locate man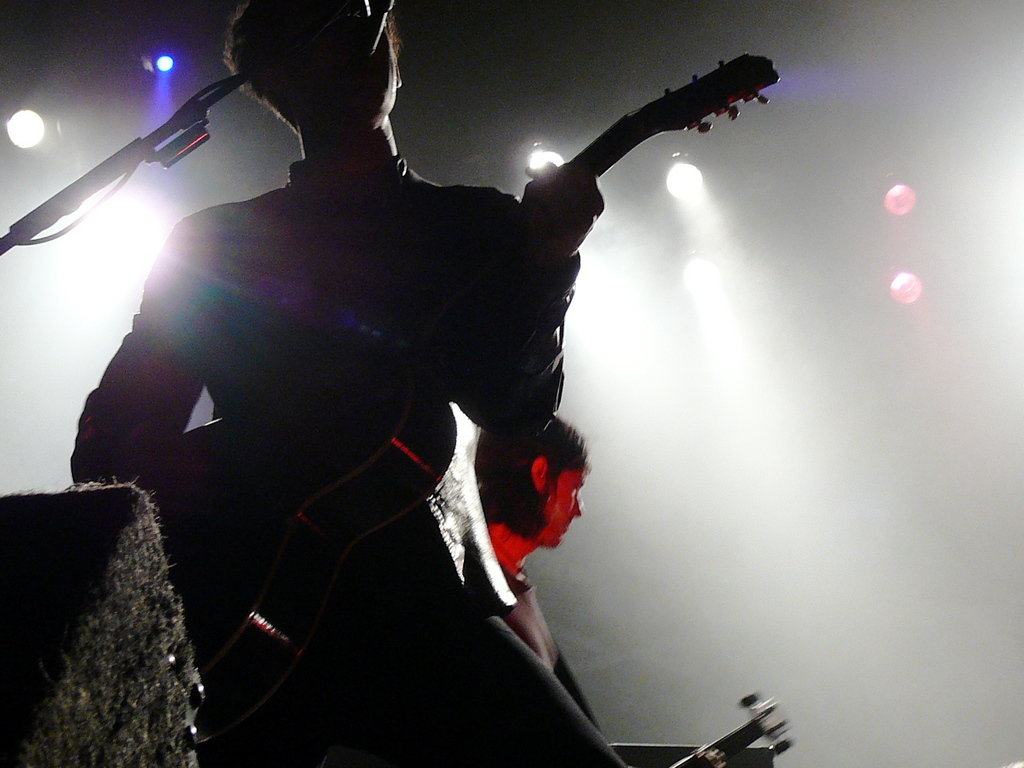
462:402:602:738
